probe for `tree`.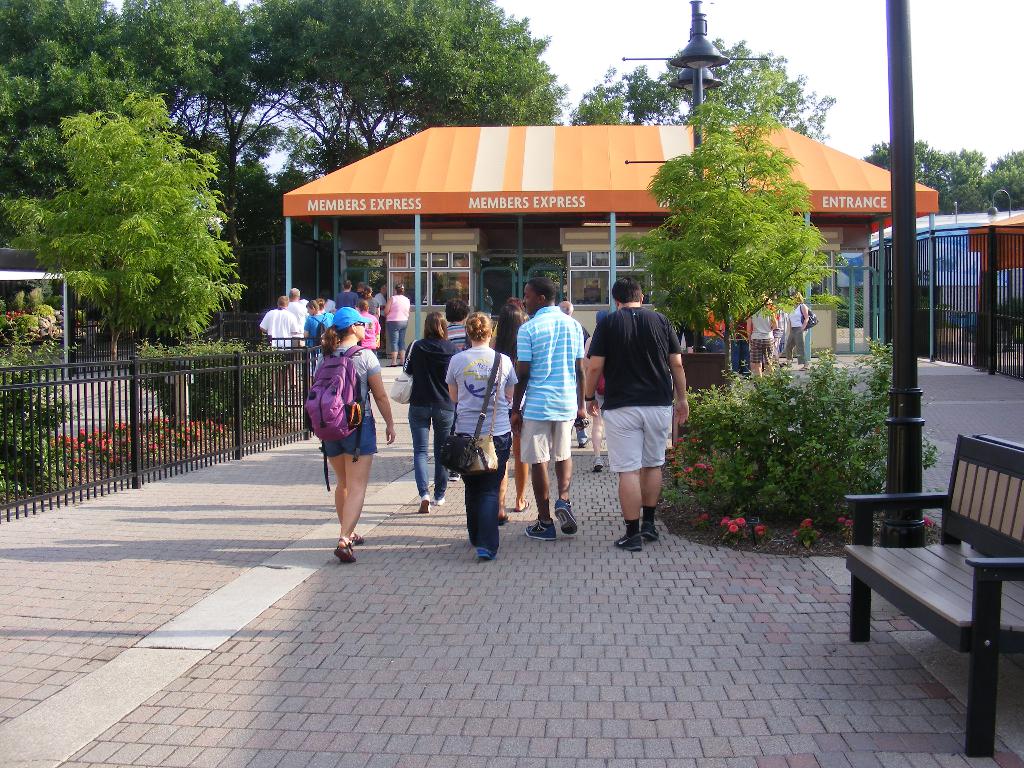
Probe result: 189:2:332:218.
